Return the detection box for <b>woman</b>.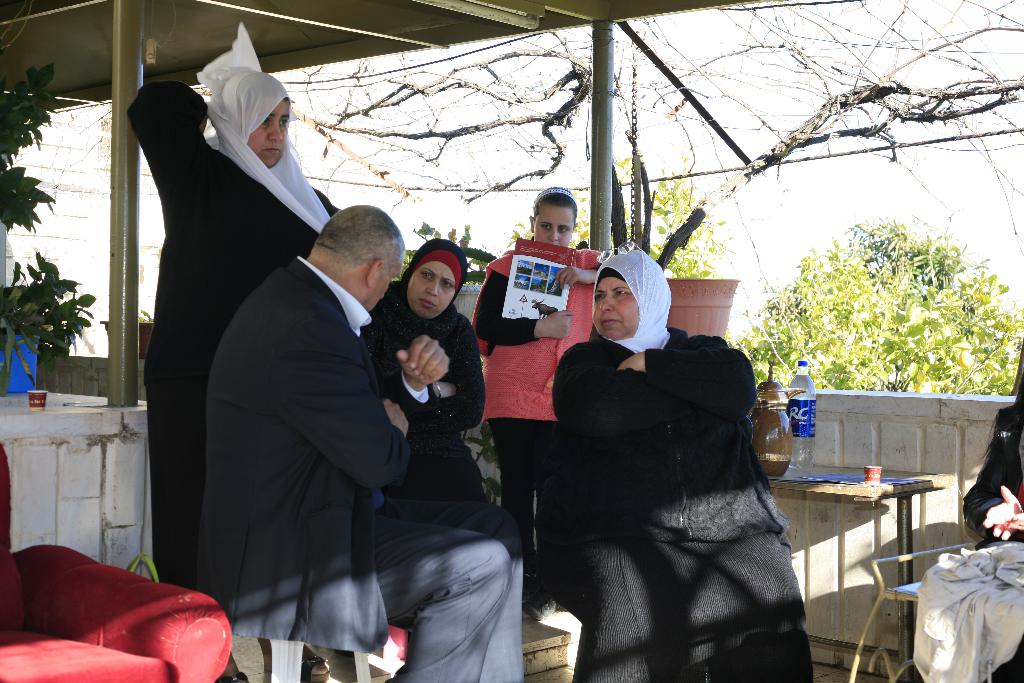
bbox=[968, 352, 1023, 682].
